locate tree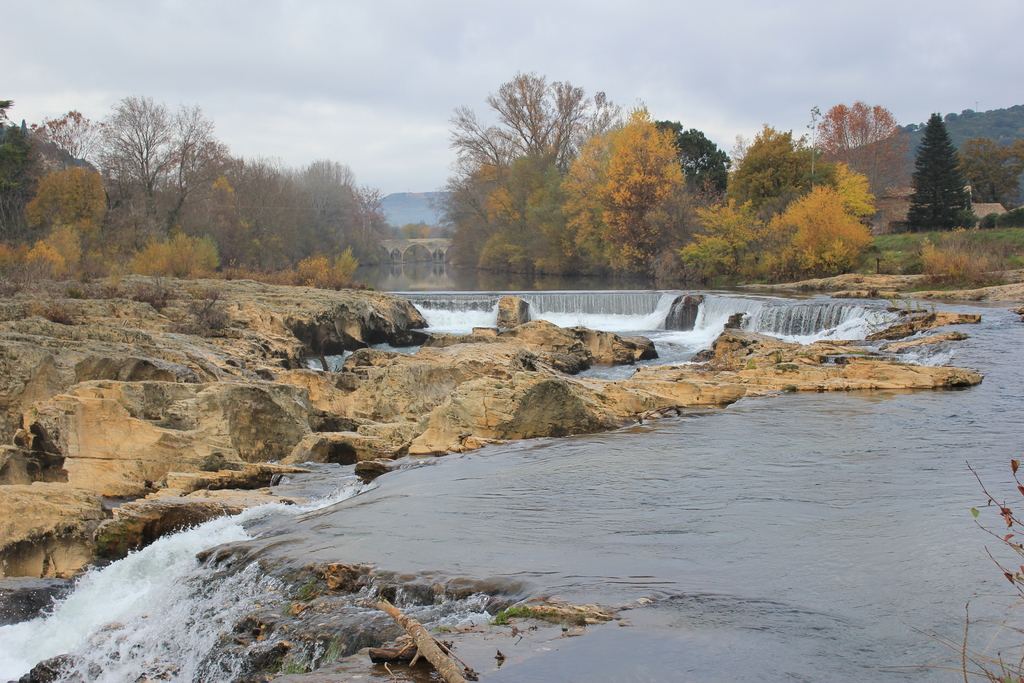
445,59,598,272
